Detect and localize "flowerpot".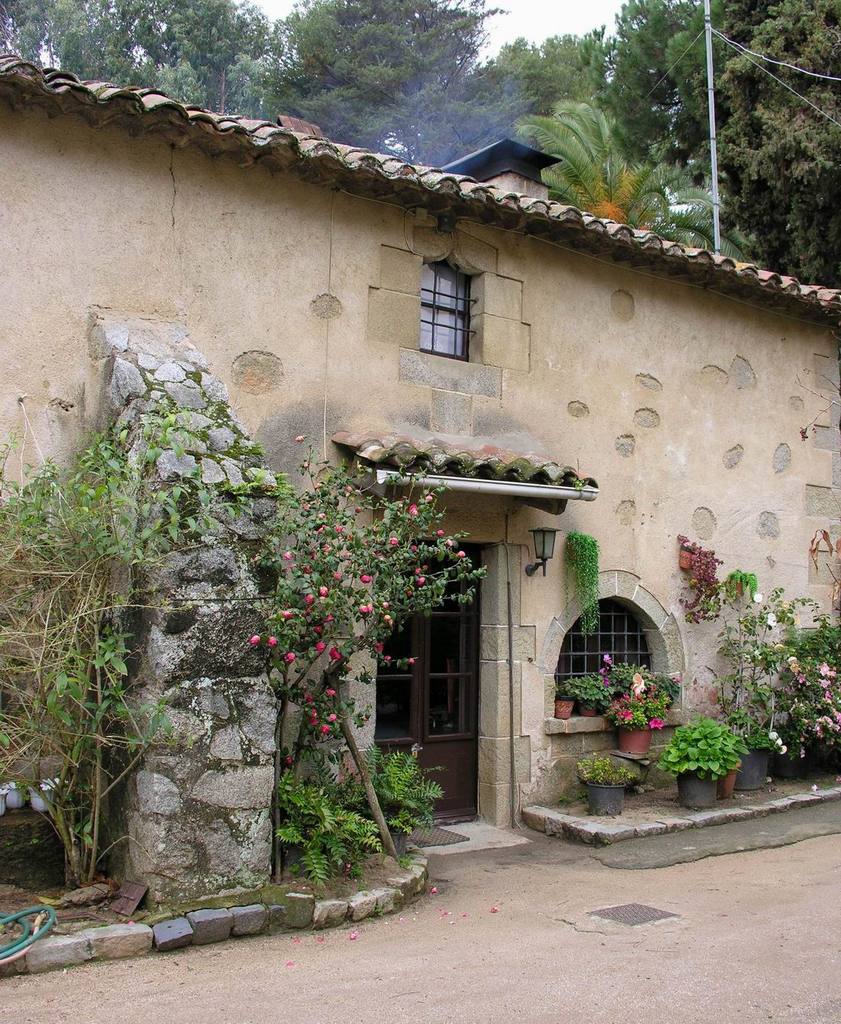
Localized at {"x1": 676, "y1": 771, "x2": 717, "y2": 808}.
